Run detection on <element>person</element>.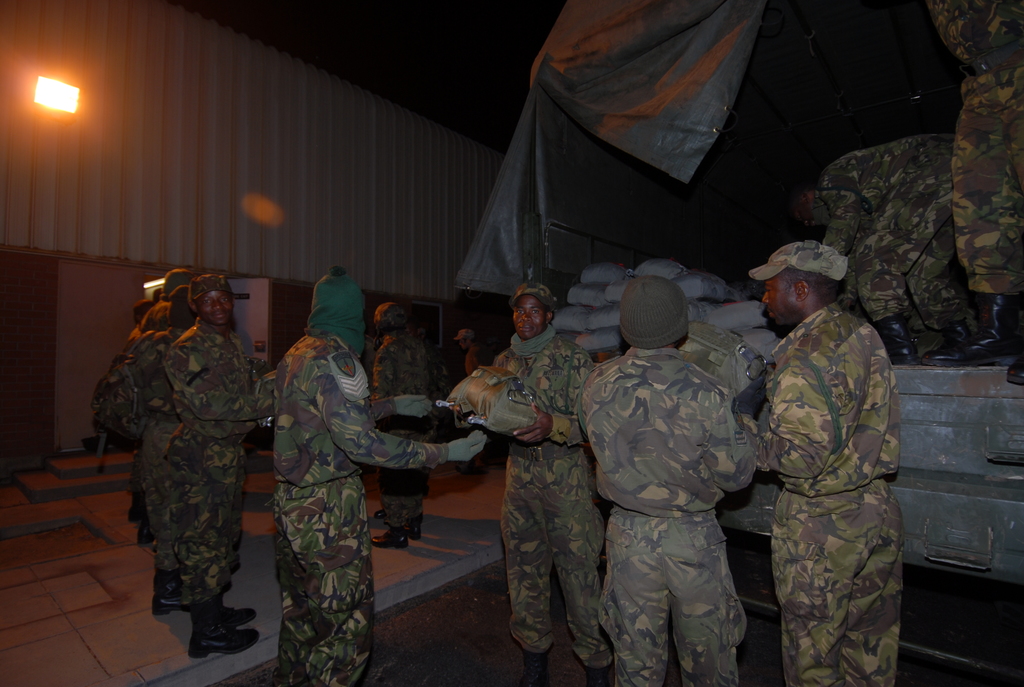
Result: [x1=451, y1=280, x2=619, y2=686].
